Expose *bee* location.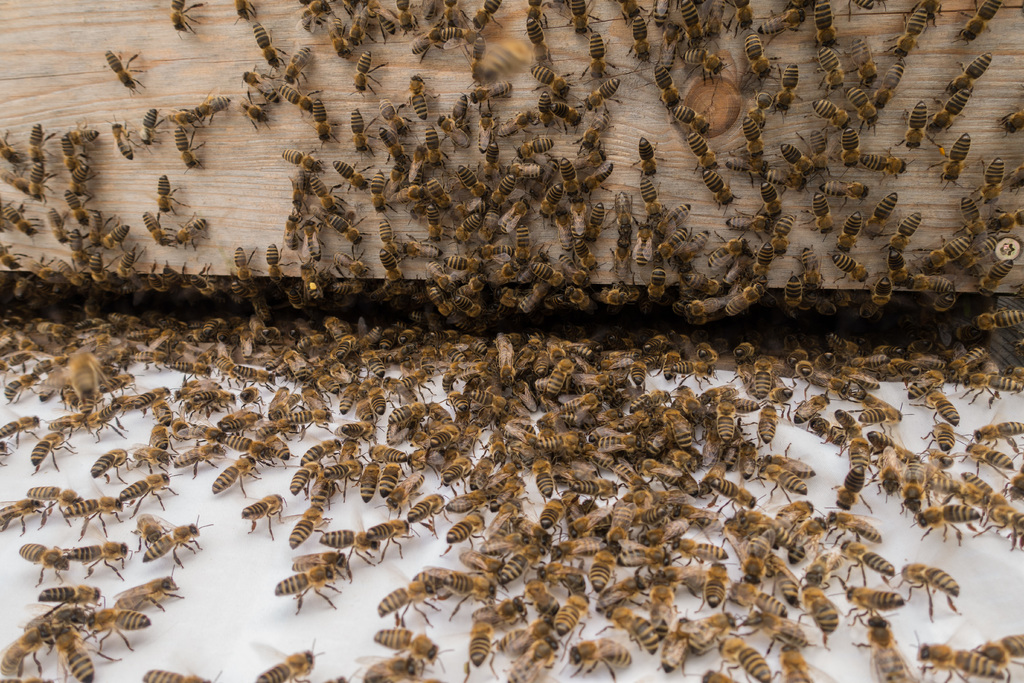
Exposed at detection(192, 87, 232, 124).
